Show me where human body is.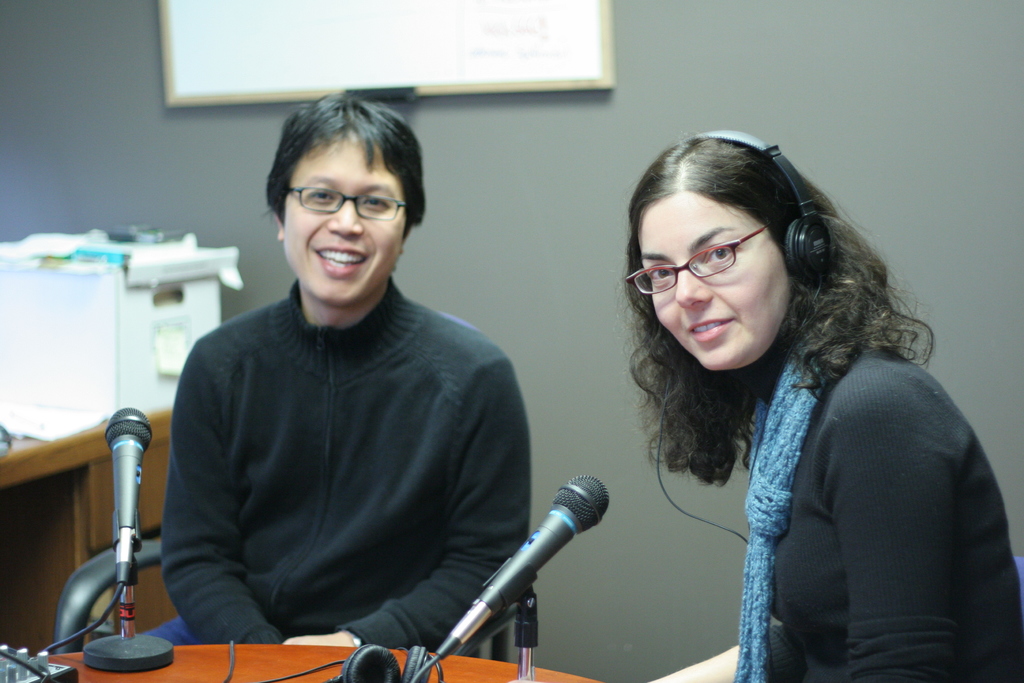
human body is at rect(643, 320, 1023, 682).
